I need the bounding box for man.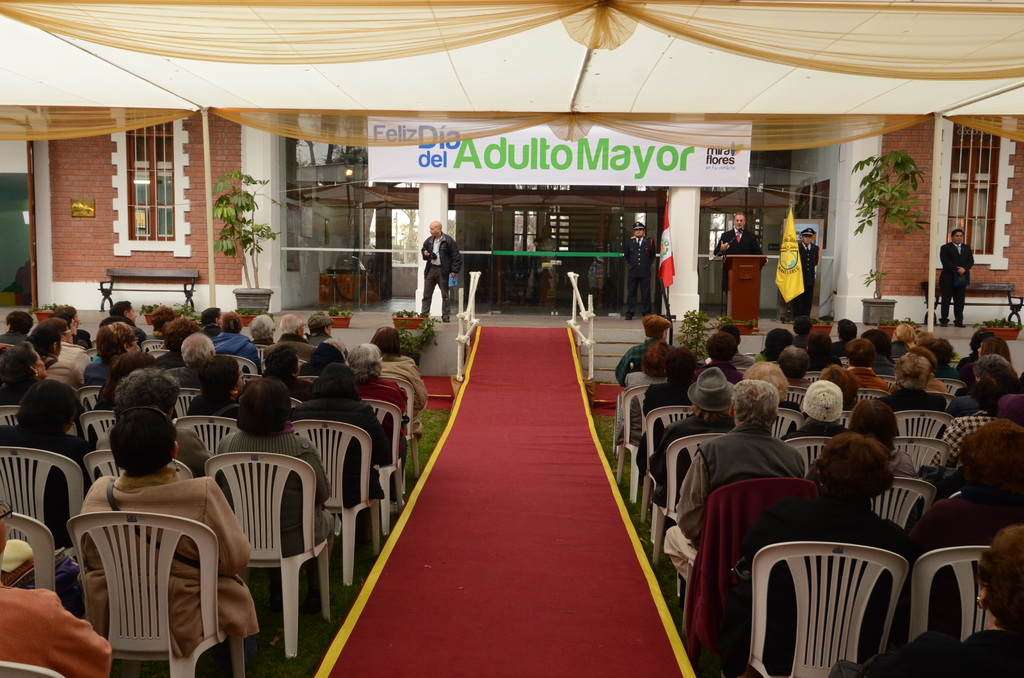
Here it is: Rect(266, 310, 317, 362).
